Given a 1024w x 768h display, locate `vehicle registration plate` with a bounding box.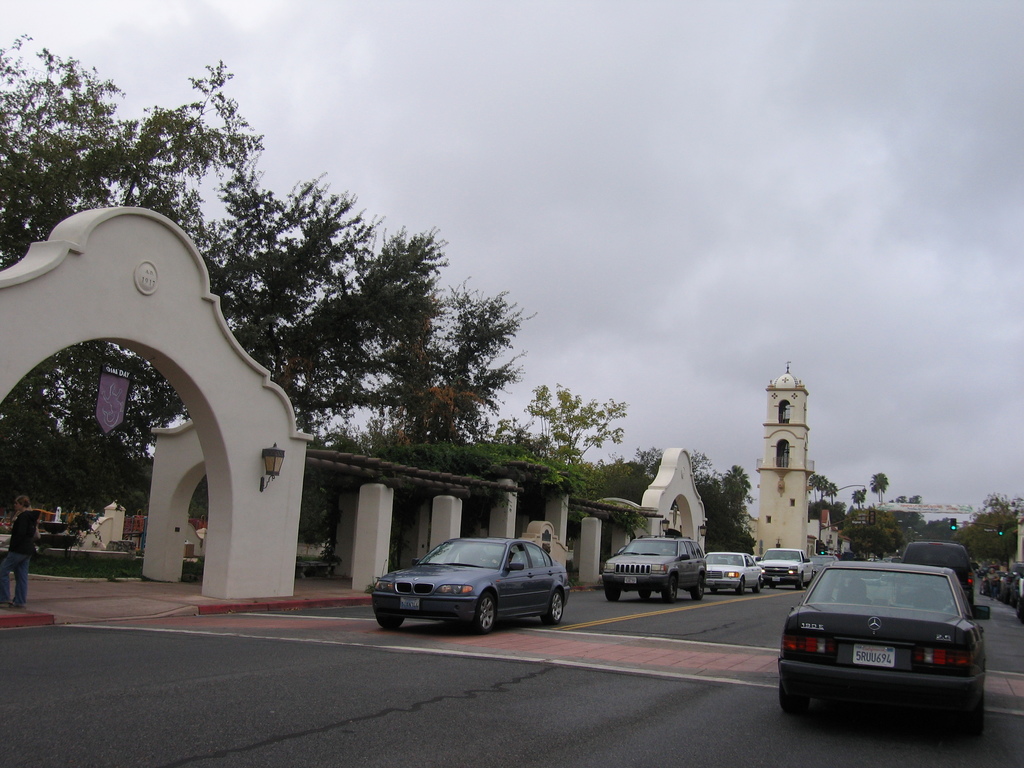
Located: pyautogui.locateOnScreen(848, 639, 897, 667).
